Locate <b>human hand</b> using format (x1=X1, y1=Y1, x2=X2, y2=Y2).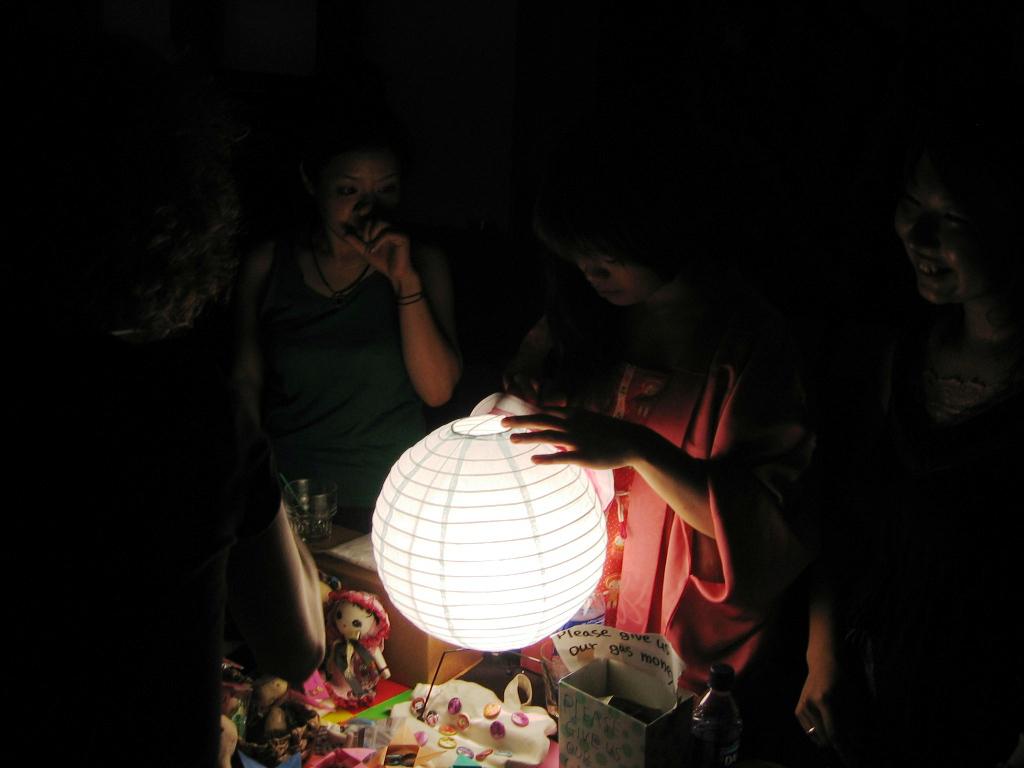
(x1=500, y1=403, x2=640, y2=470).
